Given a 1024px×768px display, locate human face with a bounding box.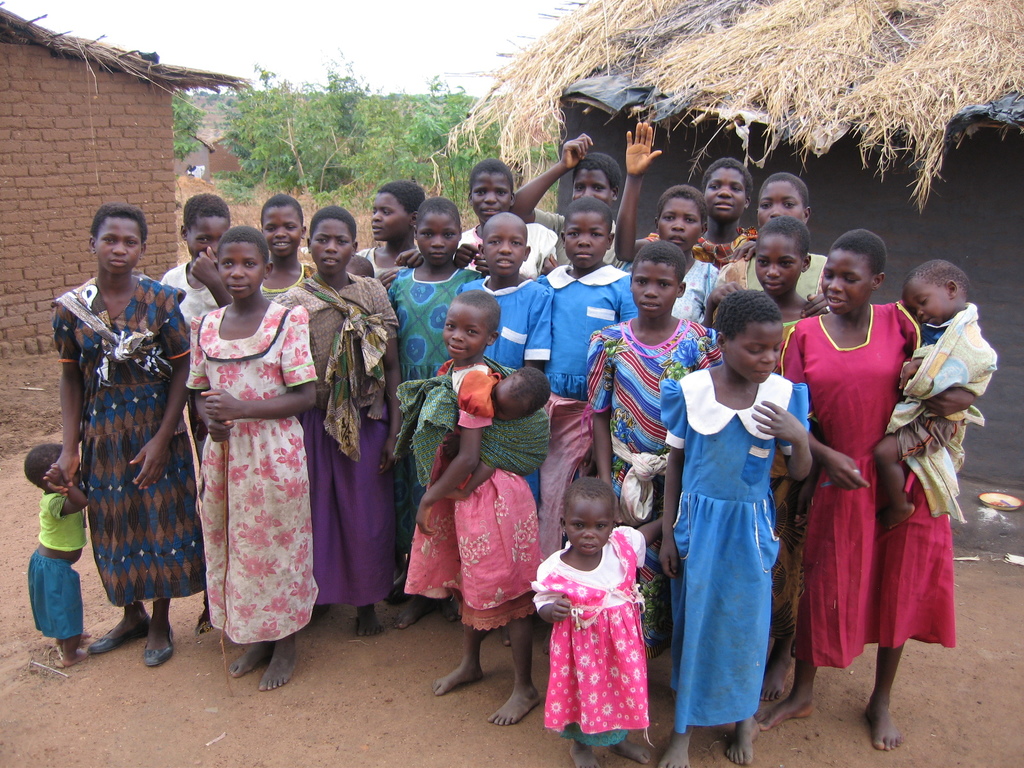
Located: <box>445,304,488,362</box>.
